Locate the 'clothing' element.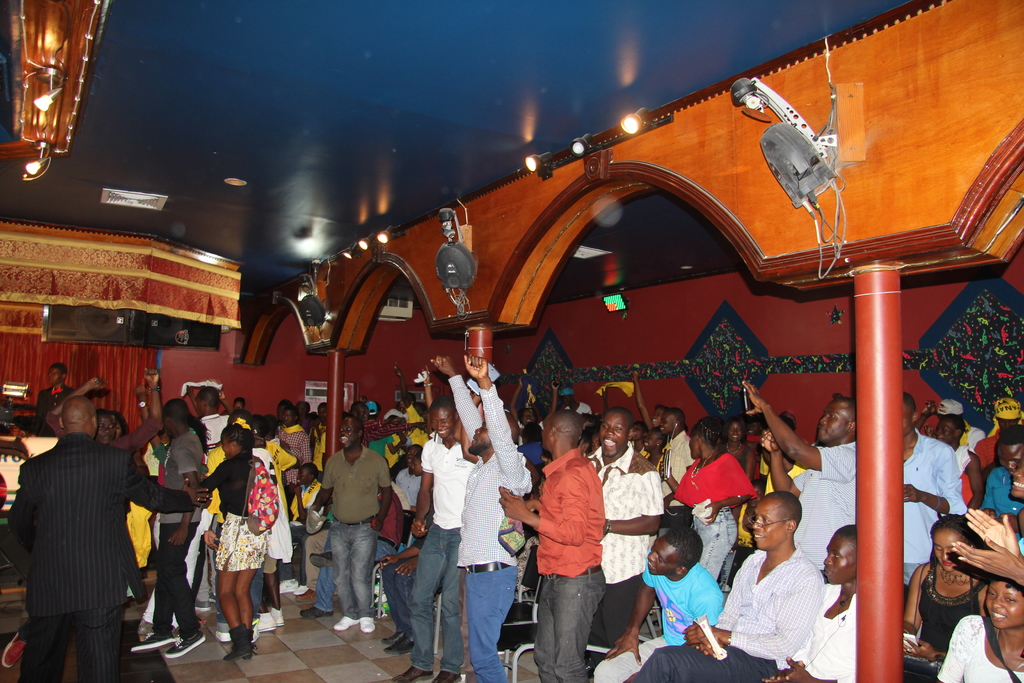
Element bbox: Rect(317, 444, 392, 621).
